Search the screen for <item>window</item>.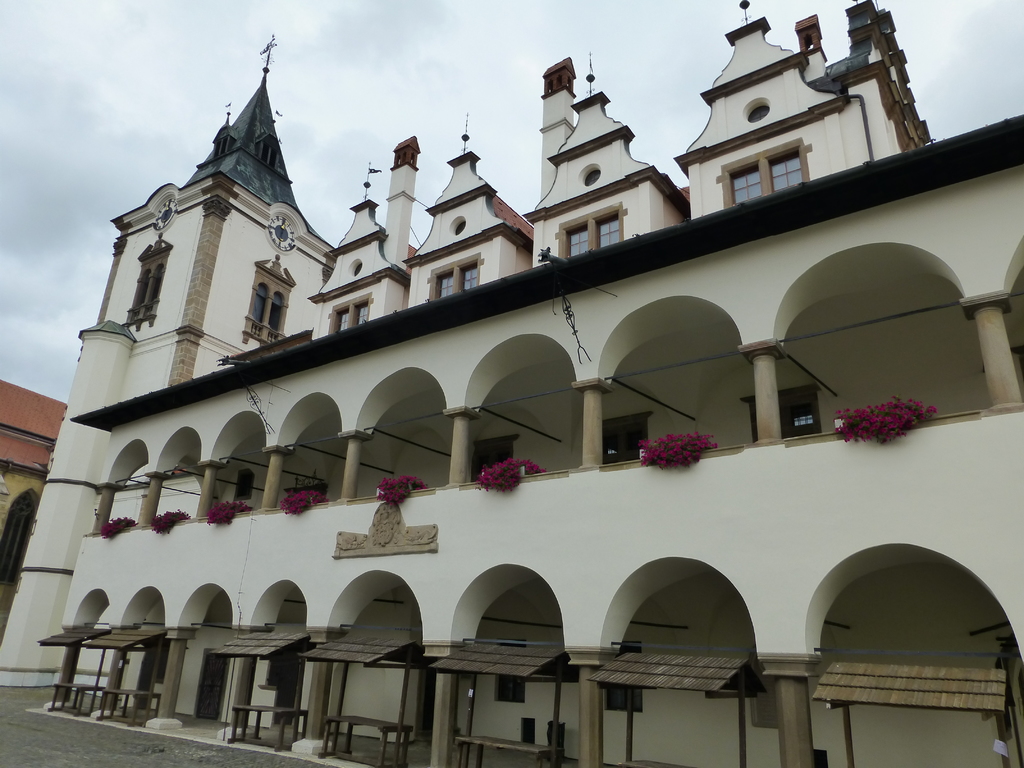
Found at pyautogui.locateOnScreen(127, 257, 166, 316).
